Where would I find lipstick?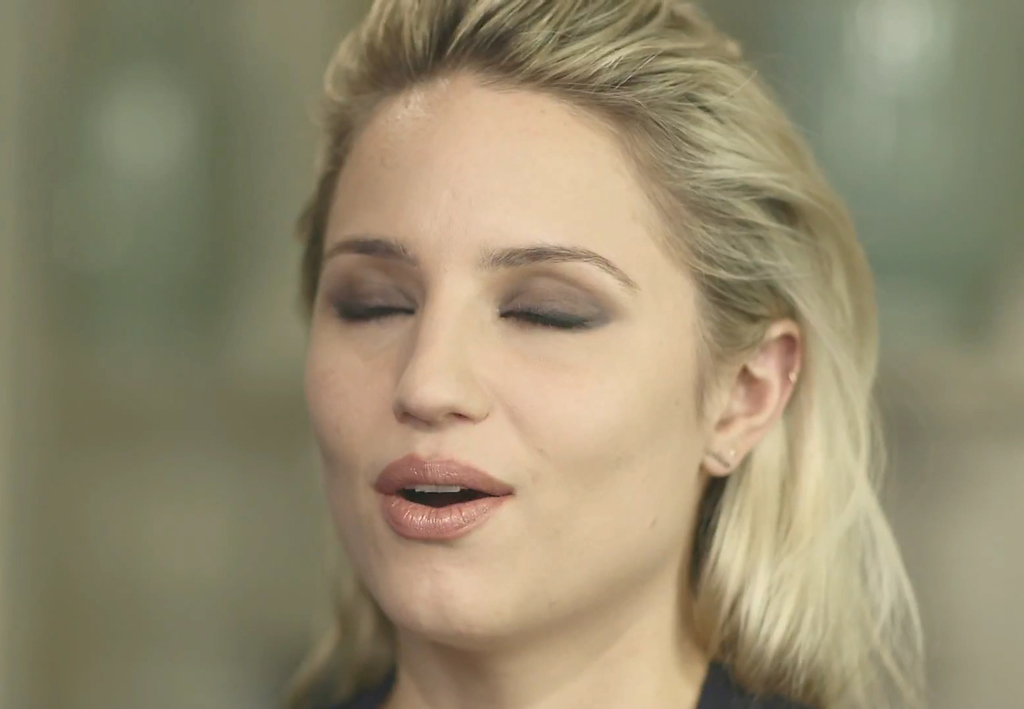
At rect(373, 454, 510, 540).
